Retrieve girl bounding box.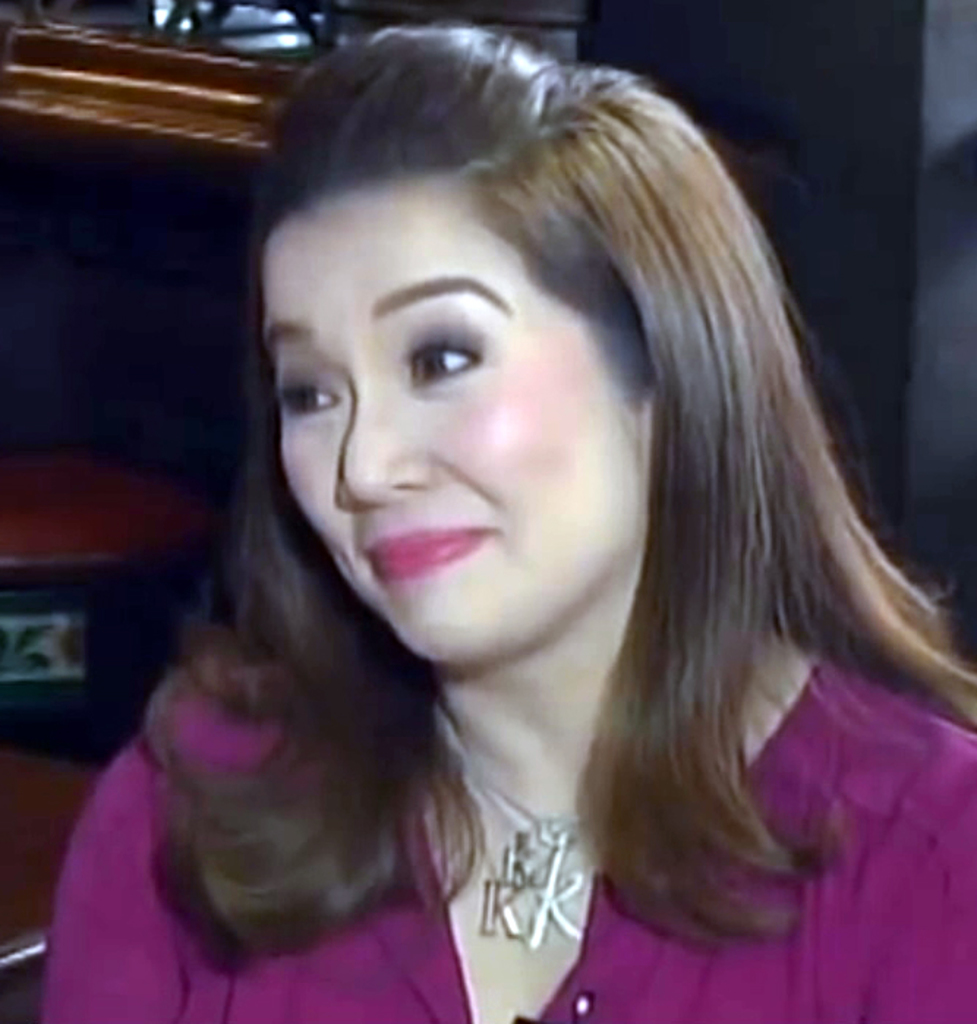
Bounding box: x1=53, y1=28, x2=976, y2=1023.
